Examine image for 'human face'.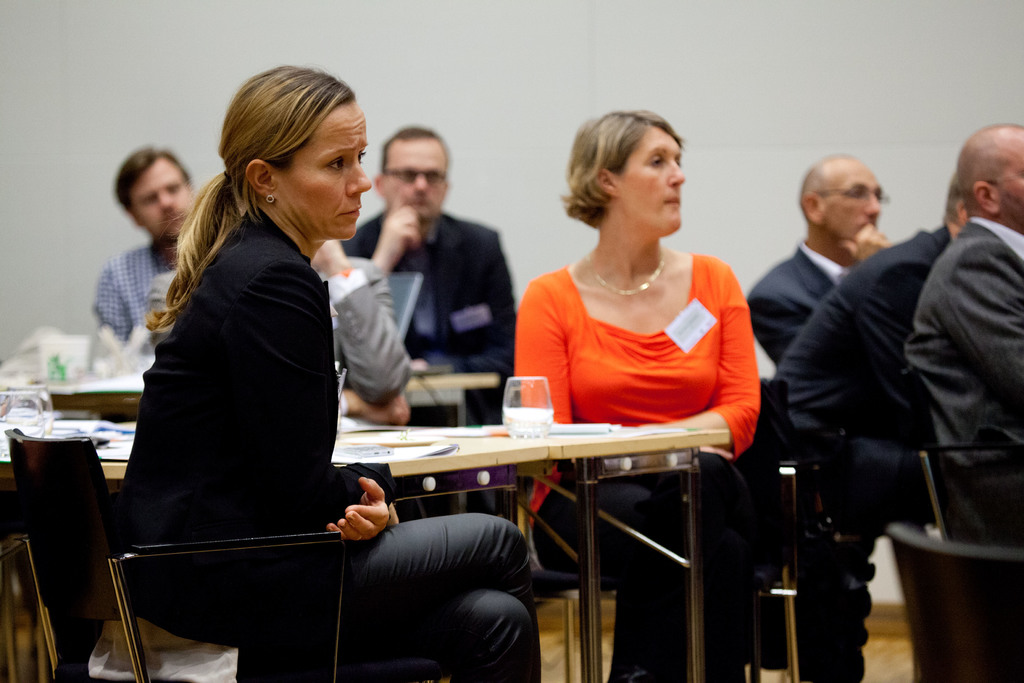
Examination result: {"left": 824, "top": 160, "right": 884, "bottom": 241}.
